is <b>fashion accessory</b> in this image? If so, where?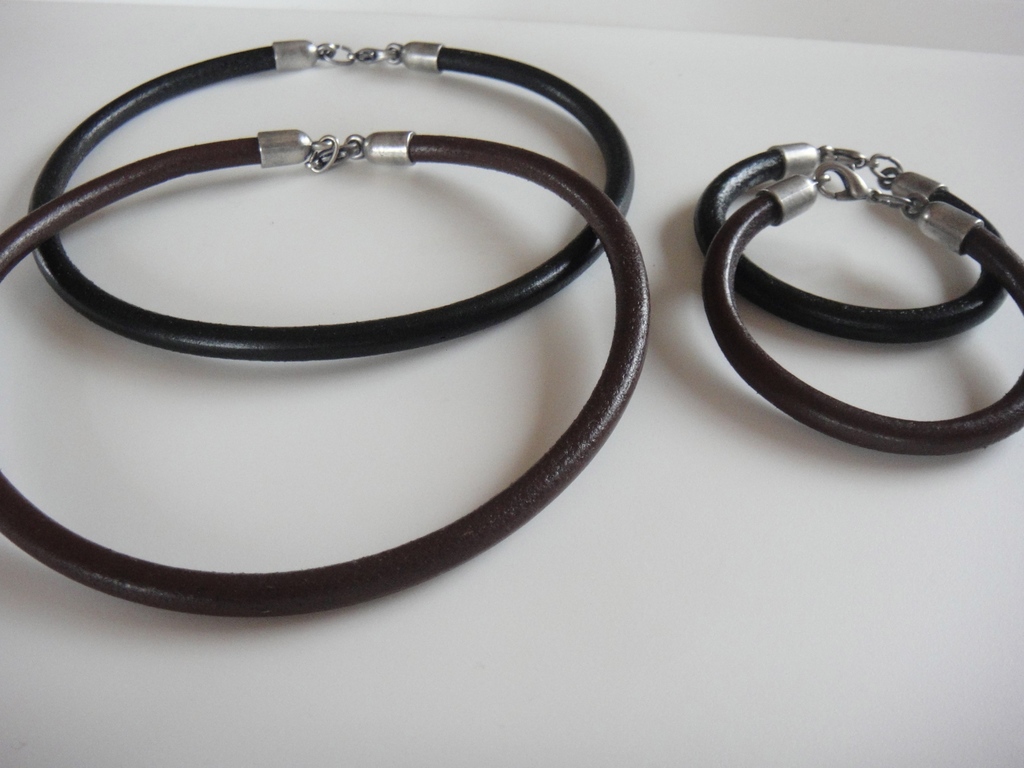
Yes, at Rect(29, 35, 638, 360).
